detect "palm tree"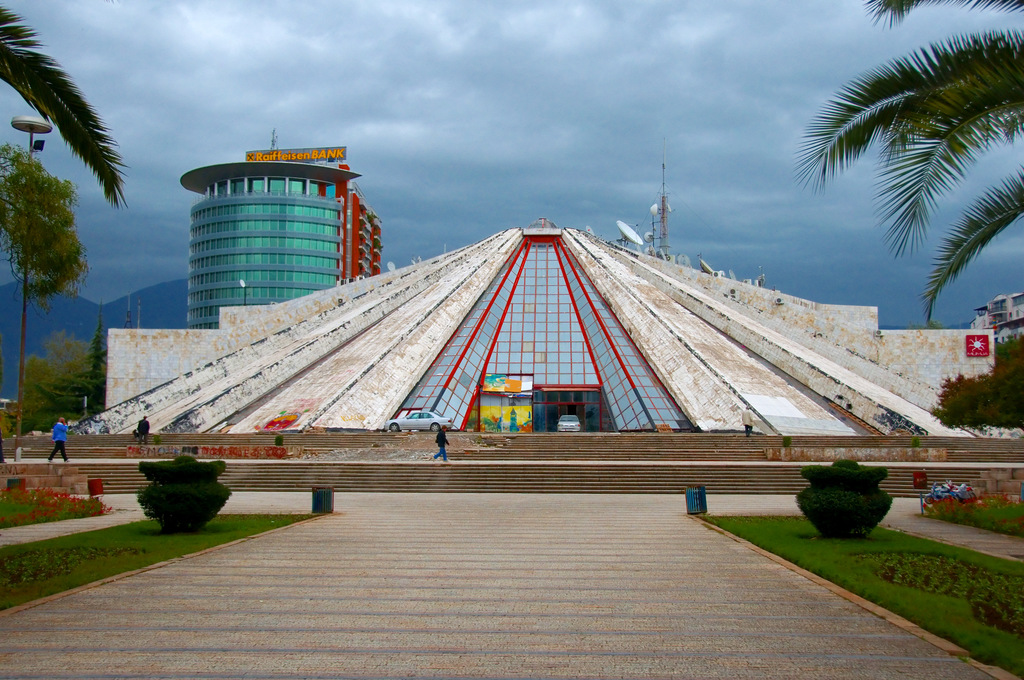
{"left": 792, "top": 0, "right": 1023, "bottom": 315}
